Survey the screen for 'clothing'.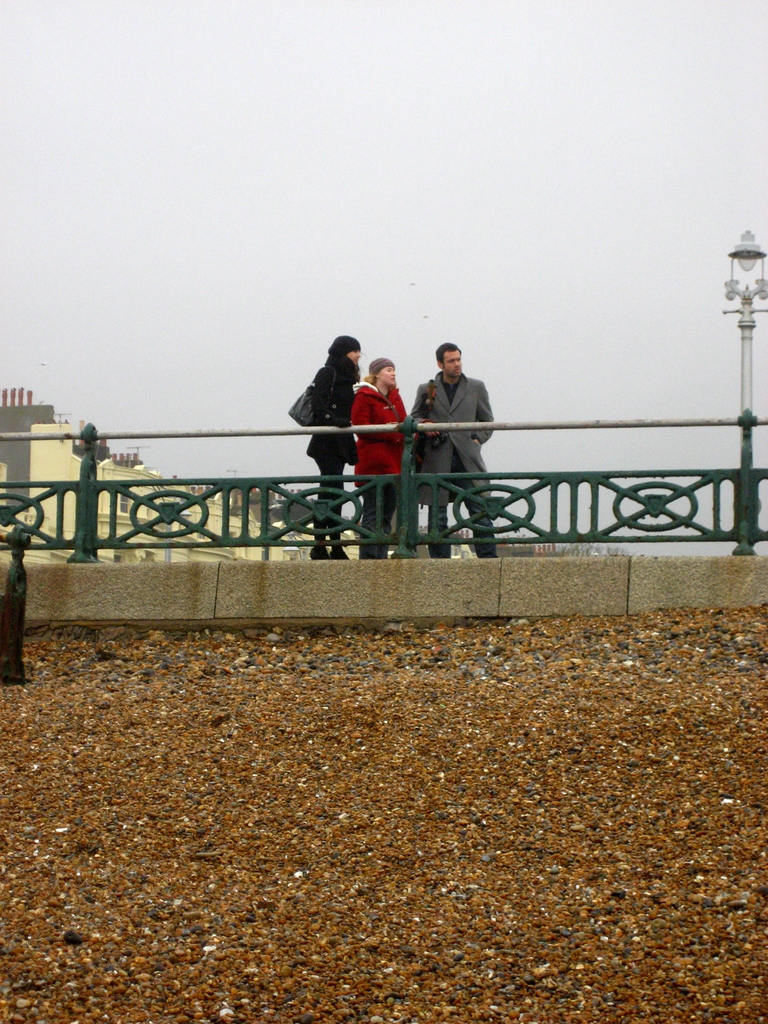
Survey found: [399, 375, 499, 562].
